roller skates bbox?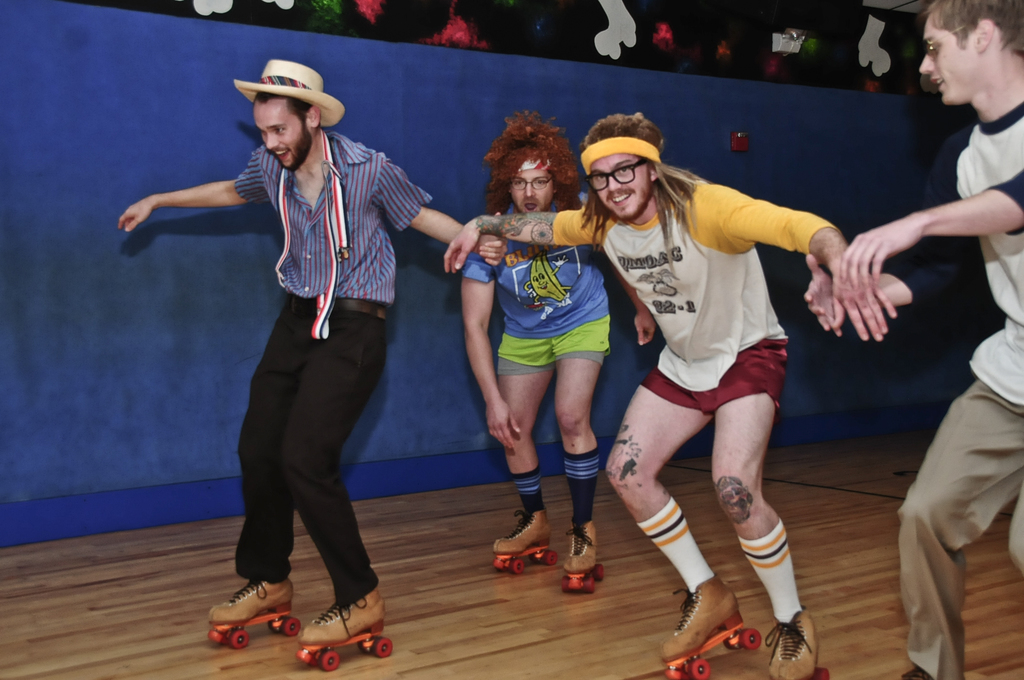
l=492, t=508, r=555, b=575
